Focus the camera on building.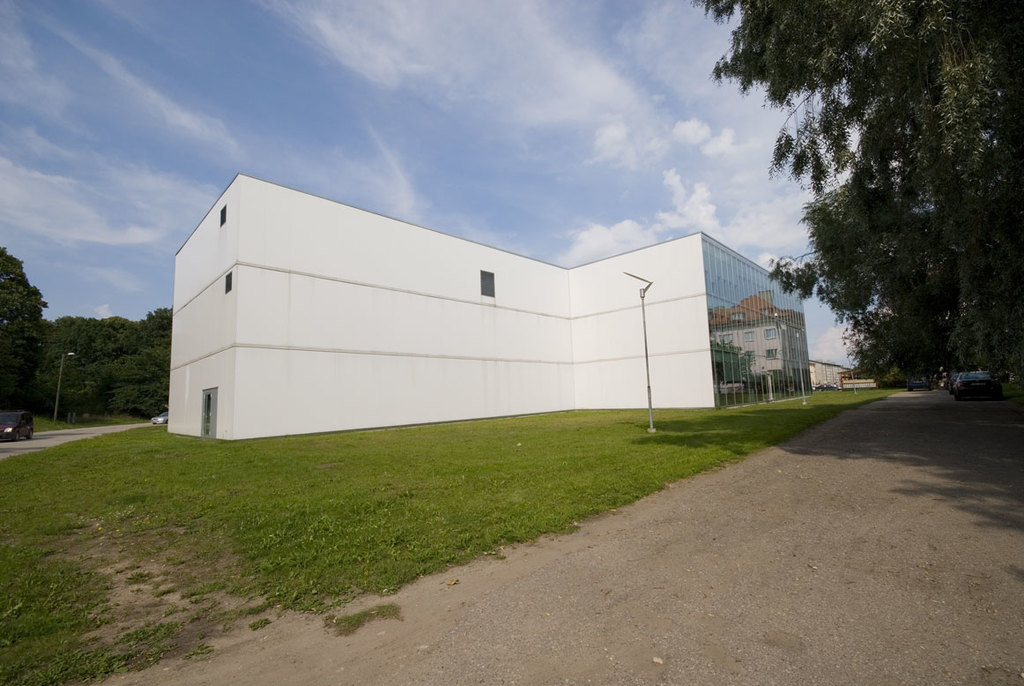
Focus region: box=[160, 169, 809, 427].
